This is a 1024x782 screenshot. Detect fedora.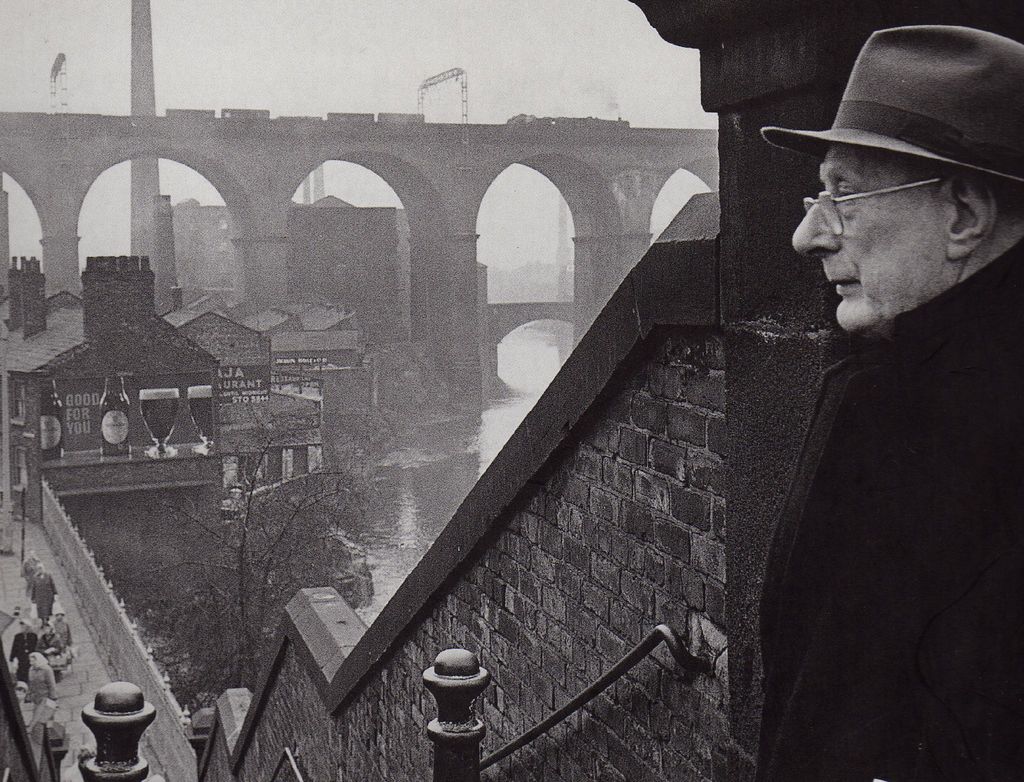
locate(764, 26, 1023, 185).
